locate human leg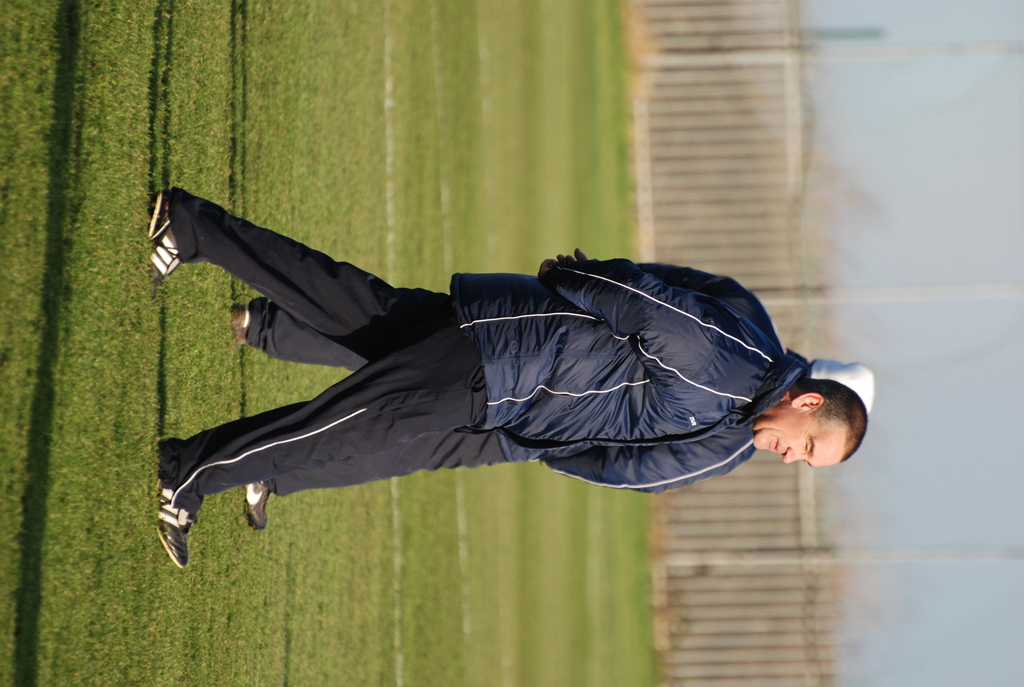
left=239, top=431, right=507, bottom=523
